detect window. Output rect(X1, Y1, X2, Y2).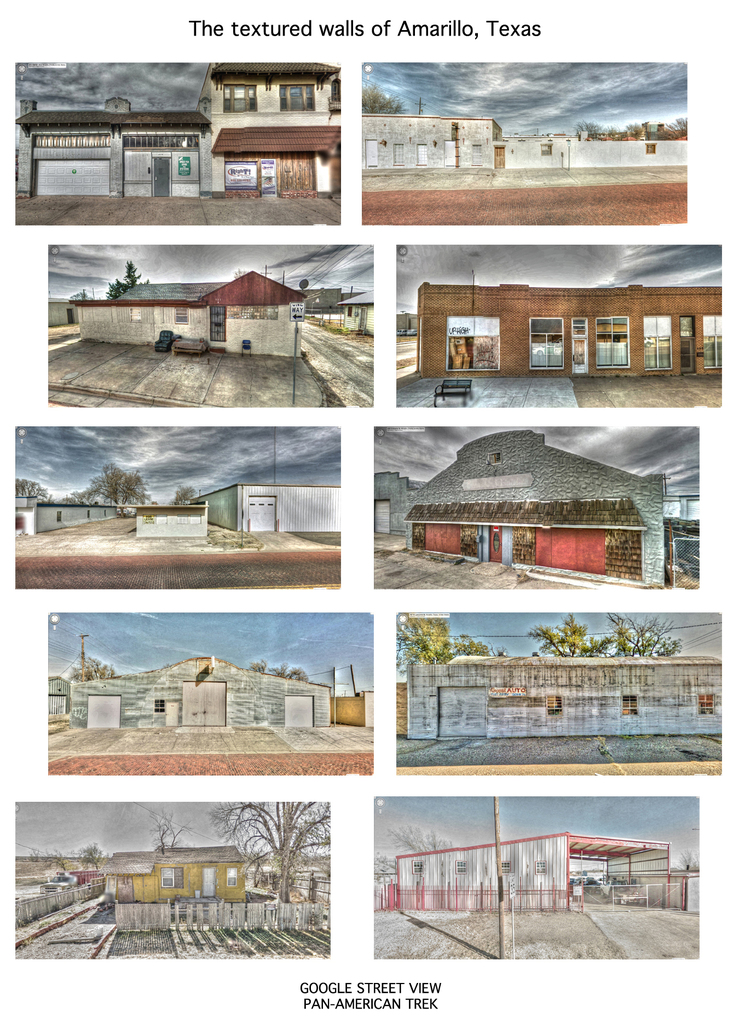
rect(154, 696, 166, 712).
